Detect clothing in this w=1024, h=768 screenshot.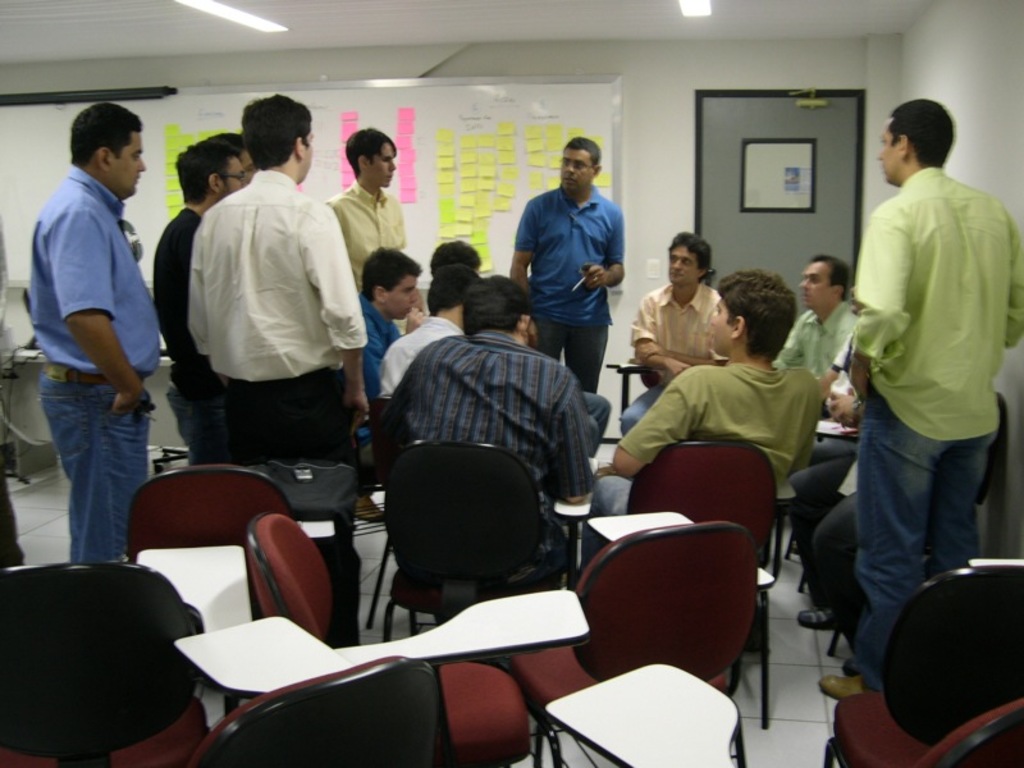
Detection: detection(328, 173, 406, 288).
